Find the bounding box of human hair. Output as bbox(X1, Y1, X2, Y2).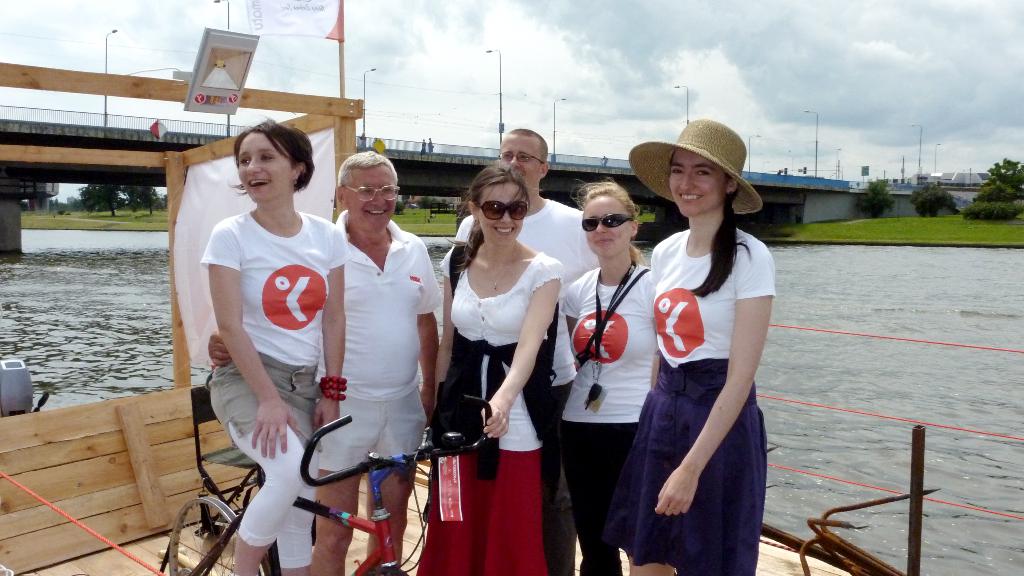
bbox(566, 174, 646, 263).
